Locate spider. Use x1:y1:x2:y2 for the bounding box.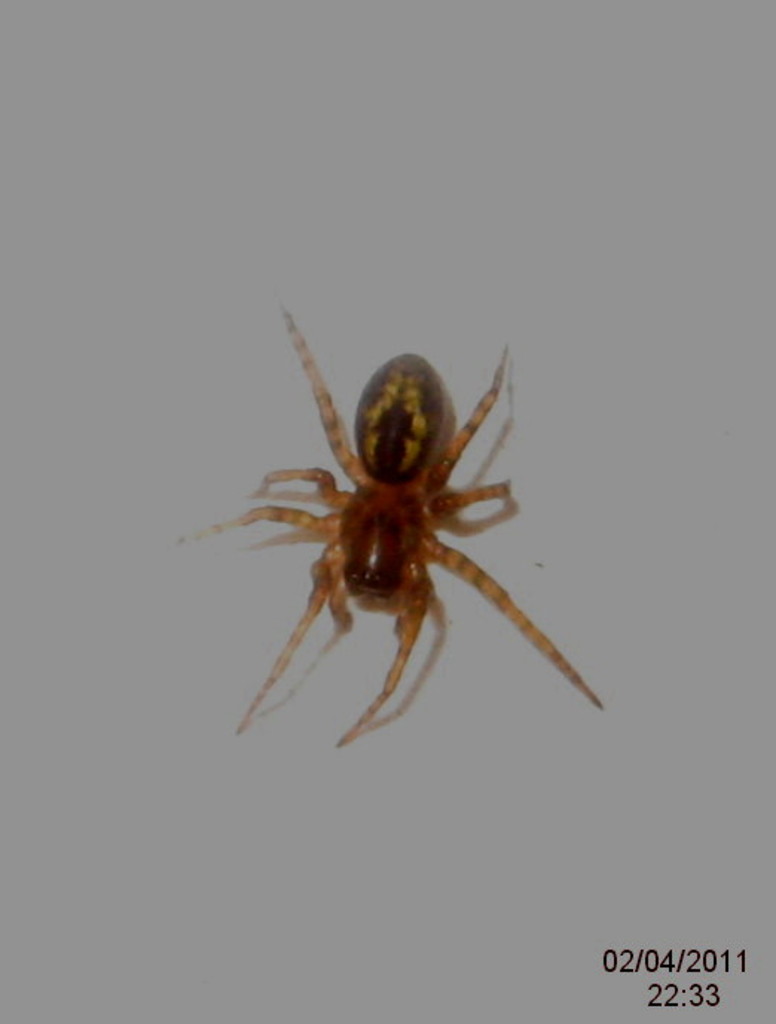
162:305:610:752.
